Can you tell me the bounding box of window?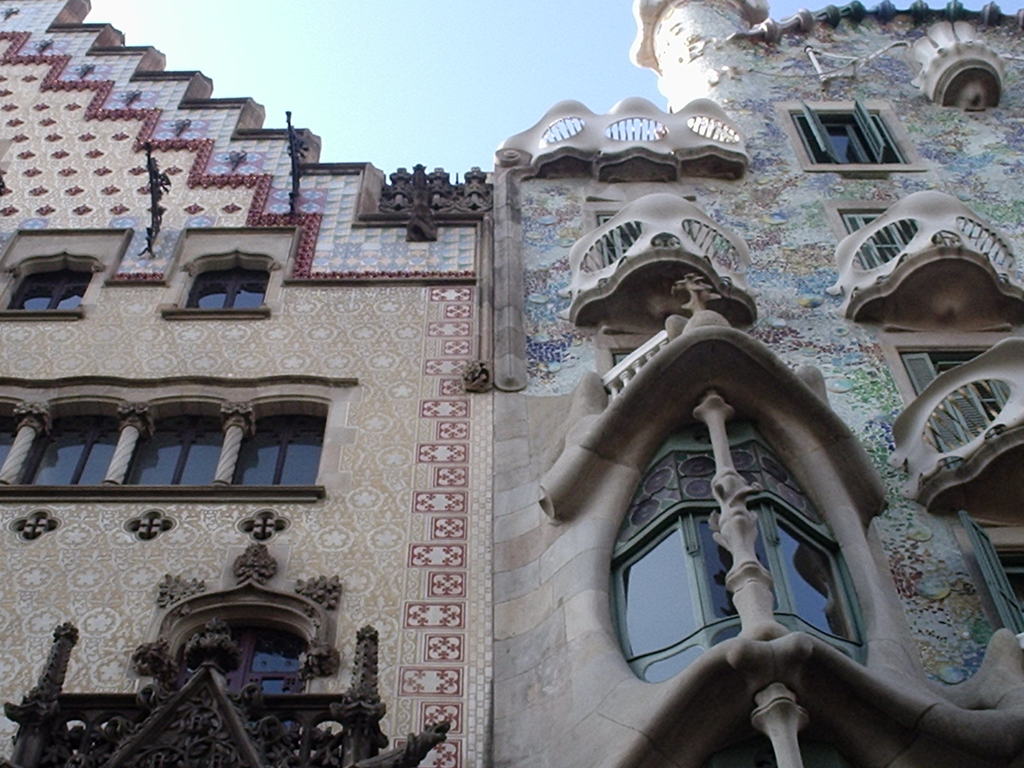
left=155, top=577, right=319, bottom=700.
